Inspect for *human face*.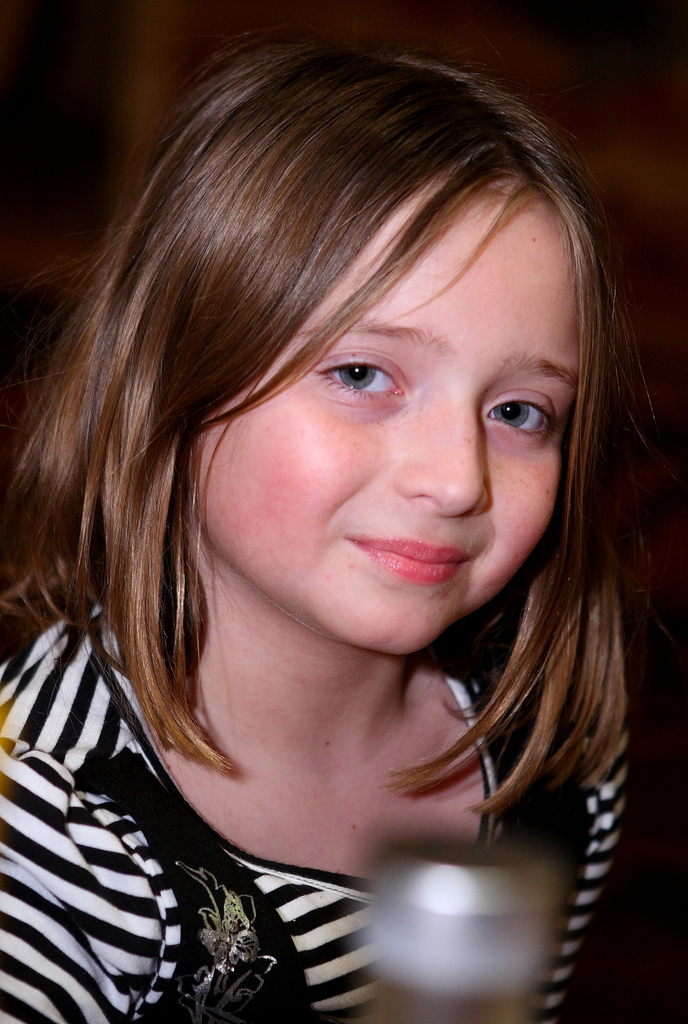
Inspection: {"left": 178, "top": 166, "right": 598, "bottom": 676}.
